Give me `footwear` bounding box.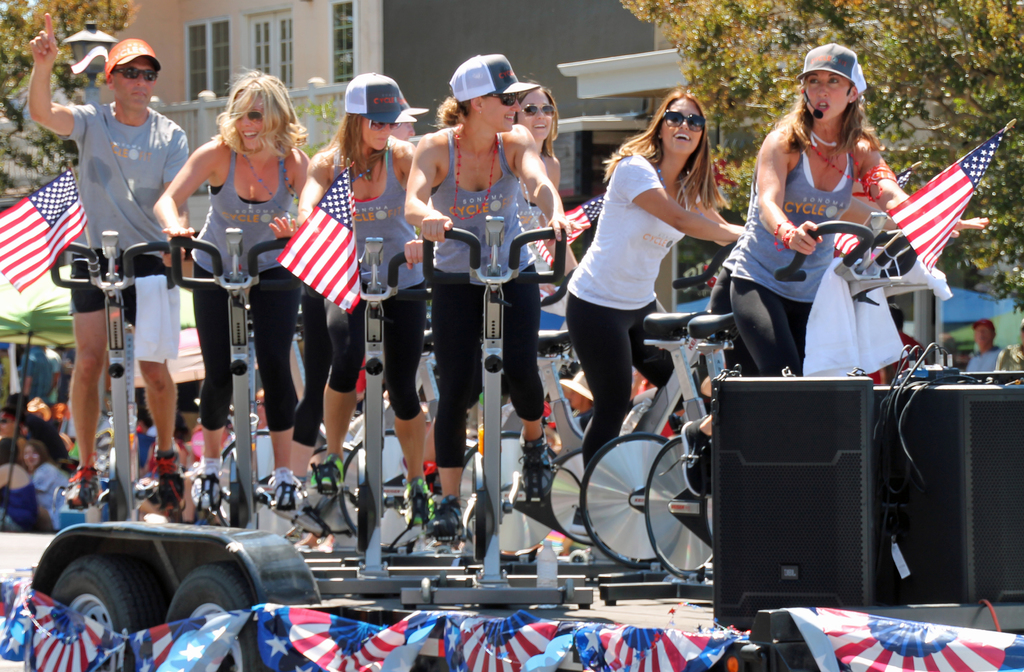
region(523, 423, 552, 493).
